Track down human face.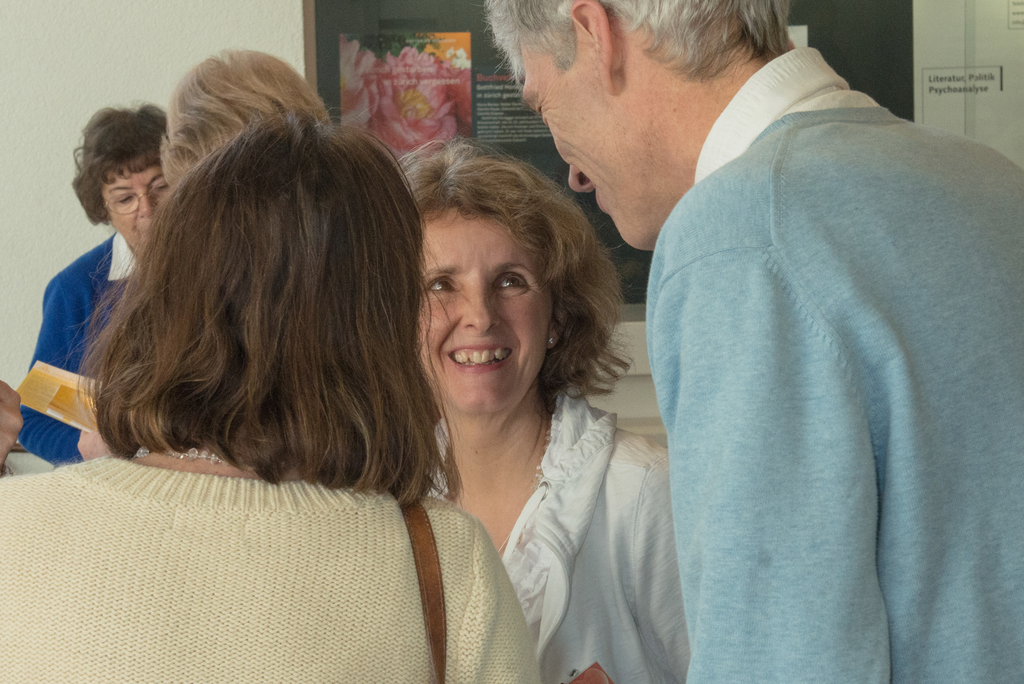
Tracked to region(105, 149, 170, 252).
